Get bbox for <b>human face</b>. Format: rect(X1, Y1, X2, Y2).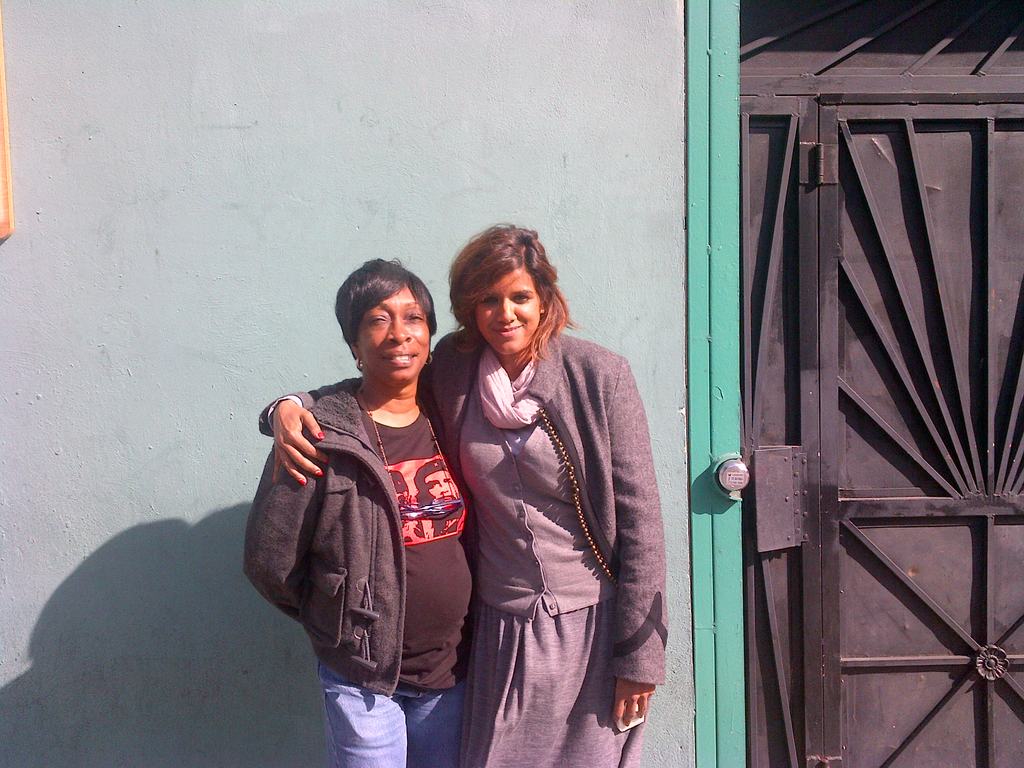
rect(351, 280, 430, 392).
